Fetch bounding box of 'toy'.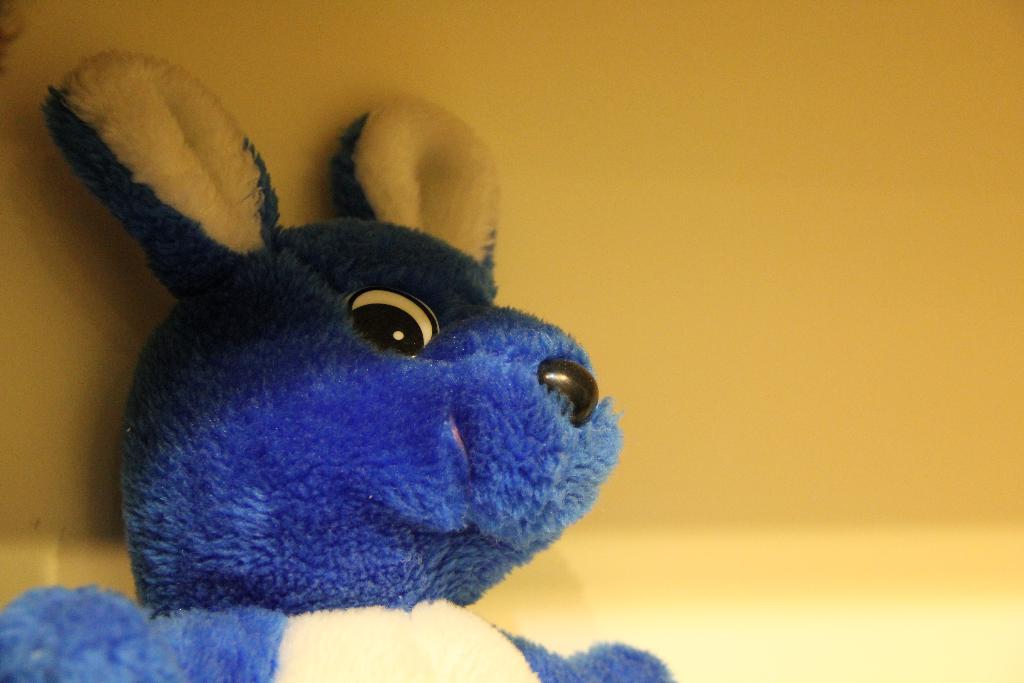
Bbox: [x1=55, y1=70, x2=636, y2=650].
